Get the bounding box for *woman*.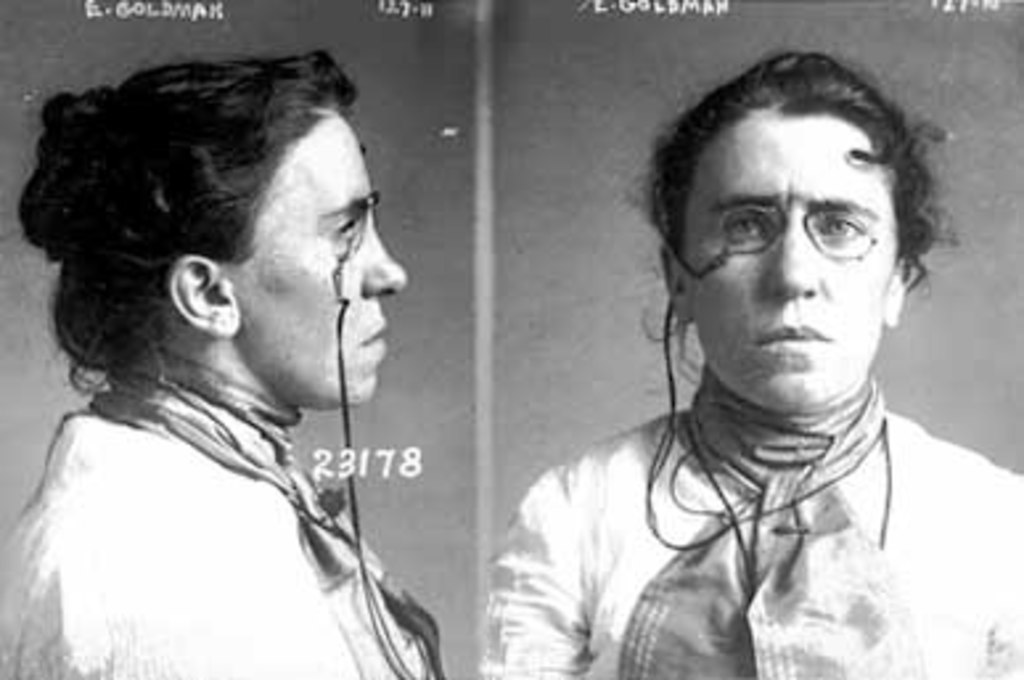
0:45:452:677.
